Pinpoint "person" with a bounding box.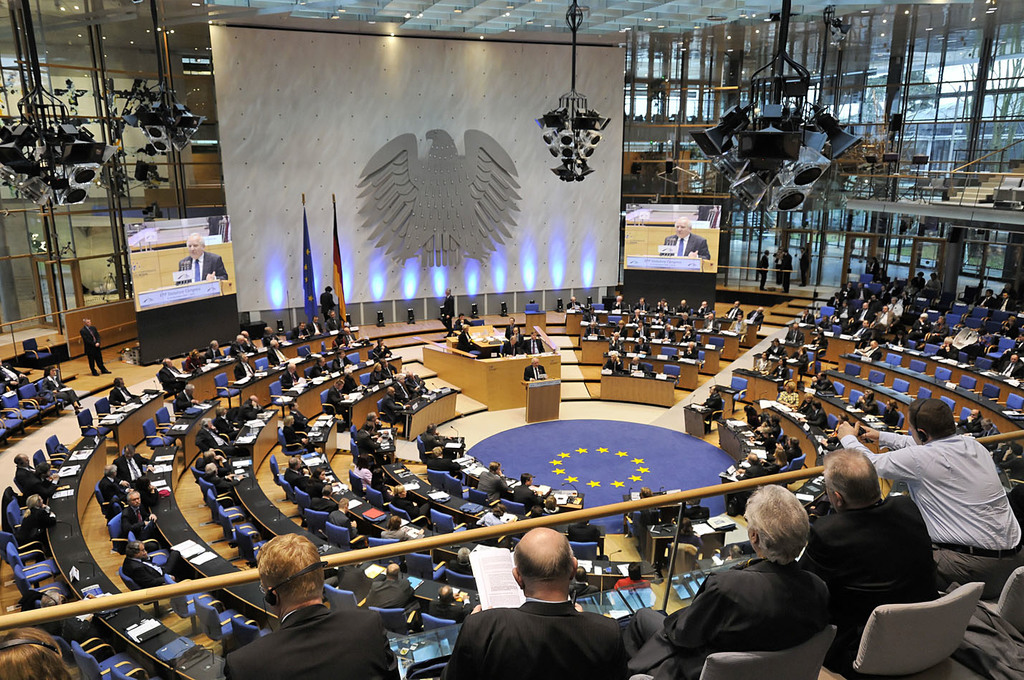
[370,333,395,361].
